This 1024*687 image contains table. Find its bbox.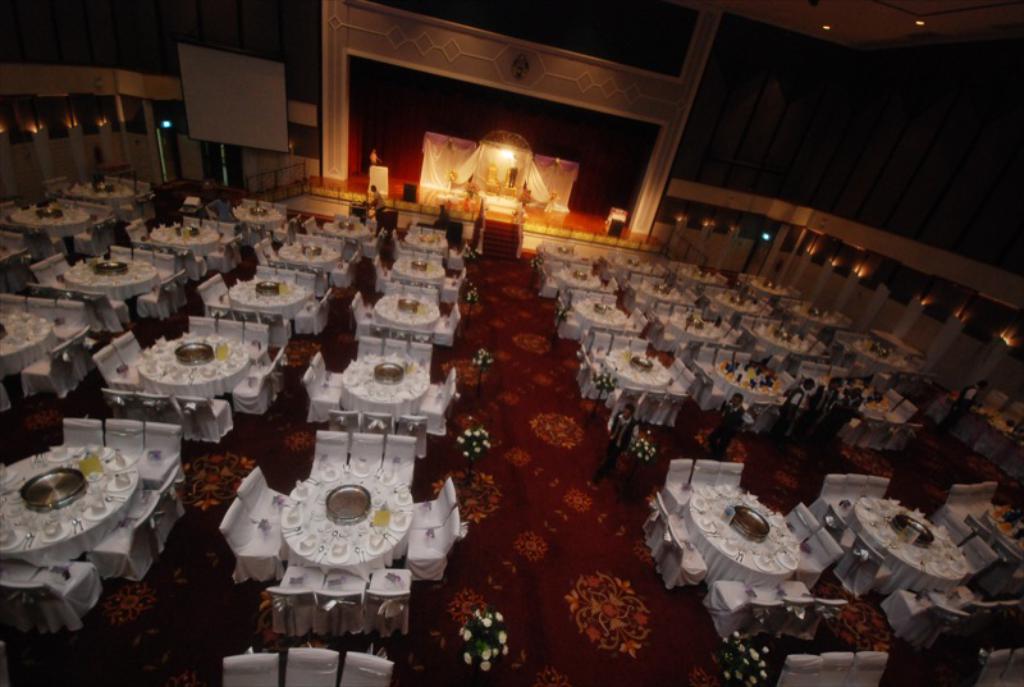
pyautogui.locateOnScreen(367, 293, 443, 334).
